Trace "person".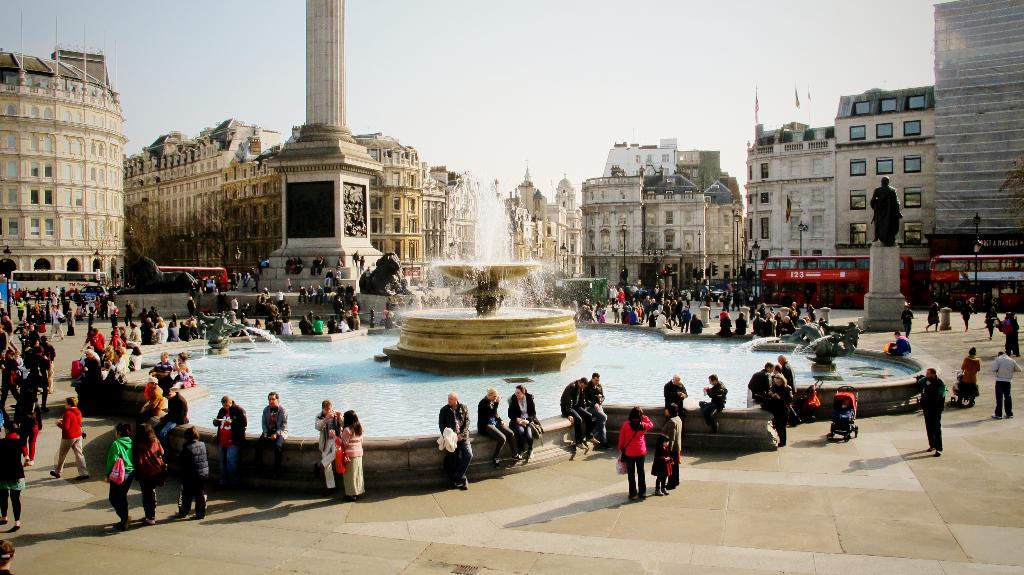
Traced to [left=294, top=282, right=307, bottom=309].
